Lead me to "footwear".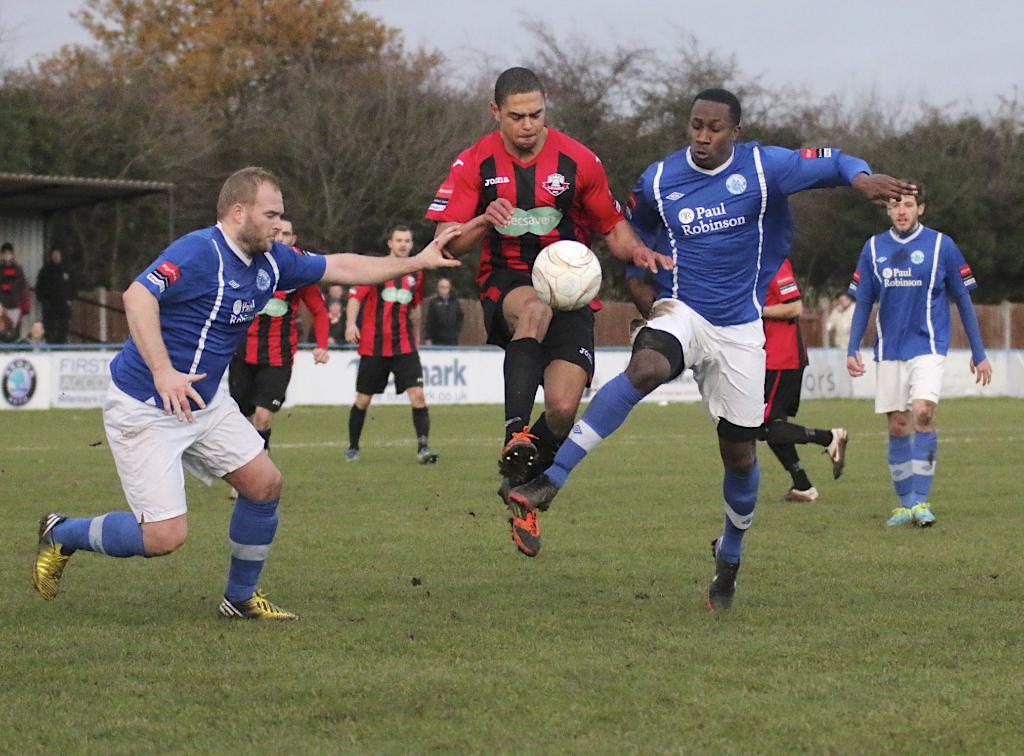
Lead to 509 474 557 511.
